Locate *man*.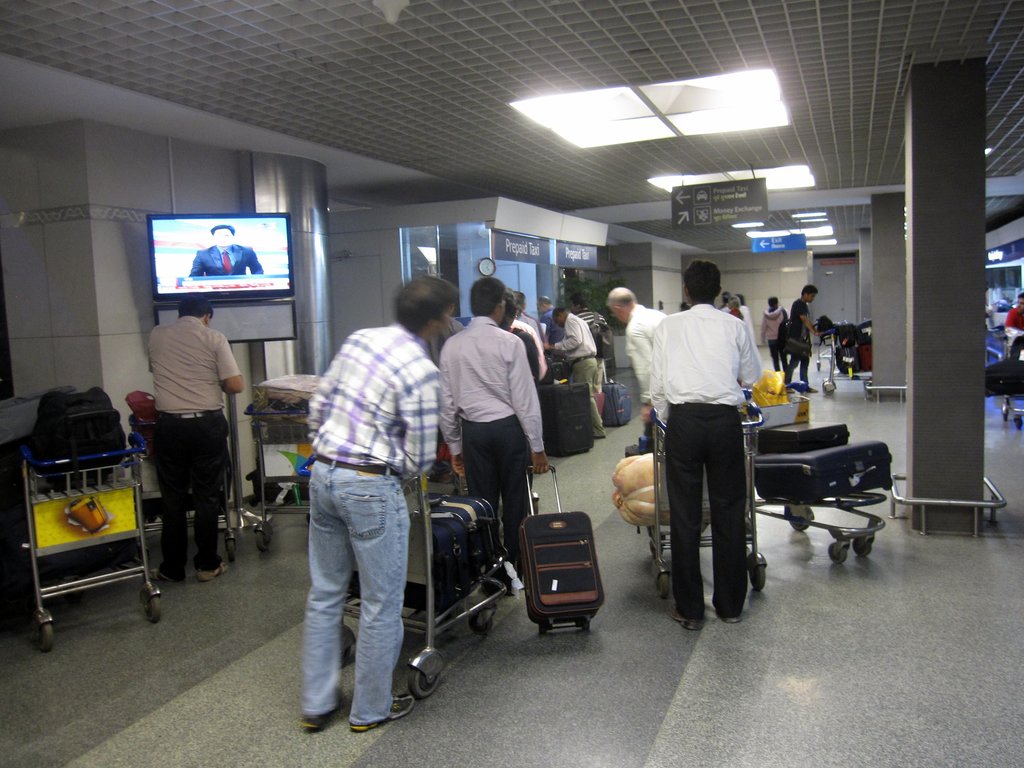
Bounding box: l=187, t=223, r=260, b=278.
